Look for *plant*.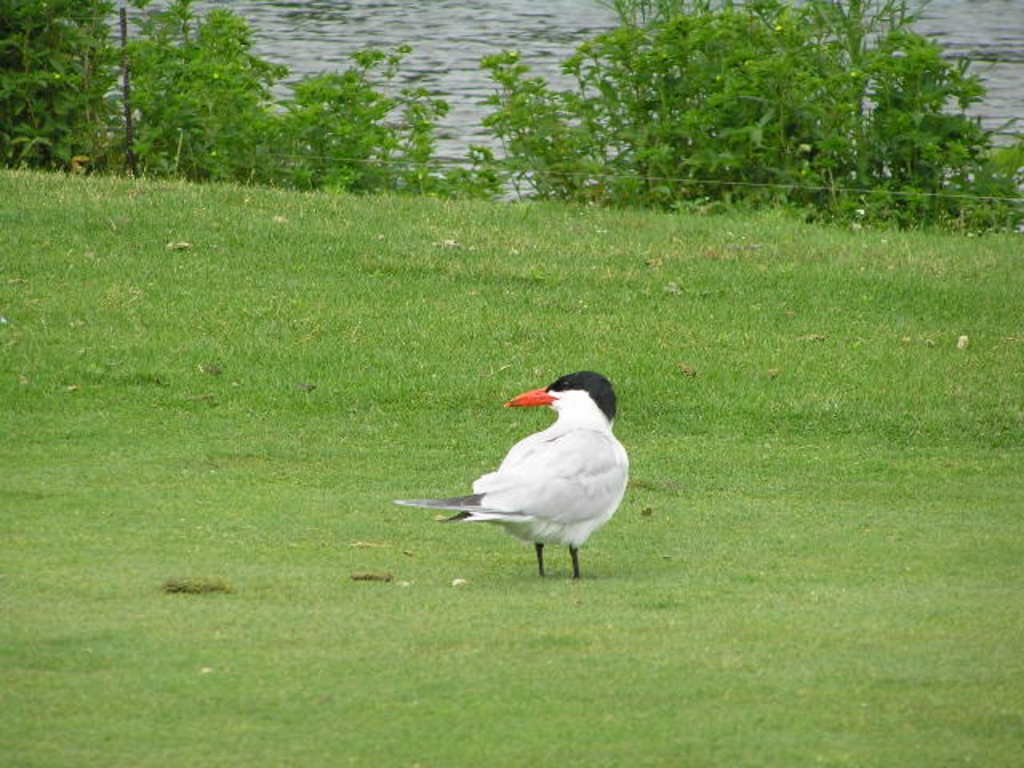
Found: 267 40 434 202.
